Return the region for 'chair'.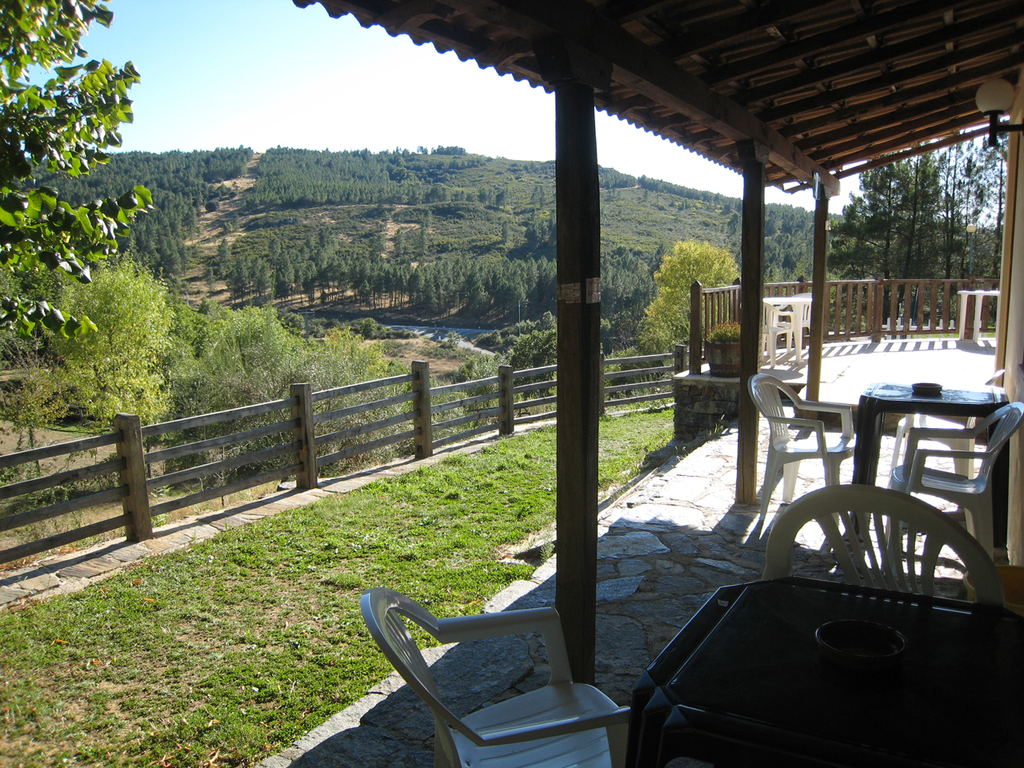
bbox=[381, 590, 652, 759].
